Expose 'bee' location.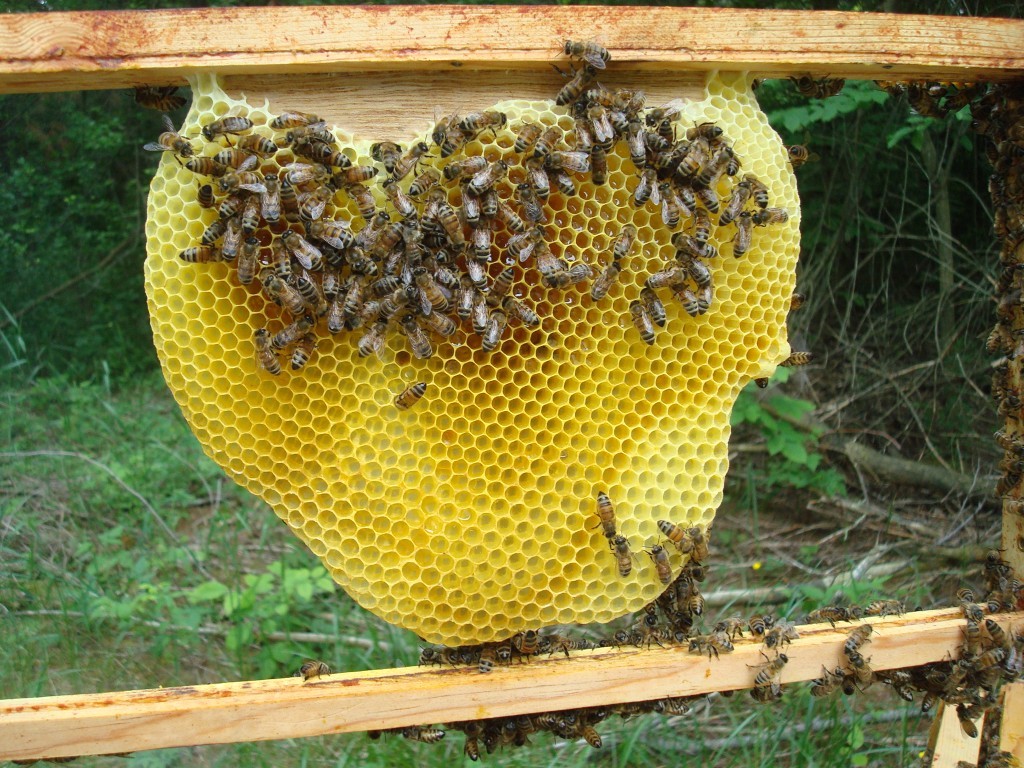
Exposed at bbox(653, 511, 692, 556).
